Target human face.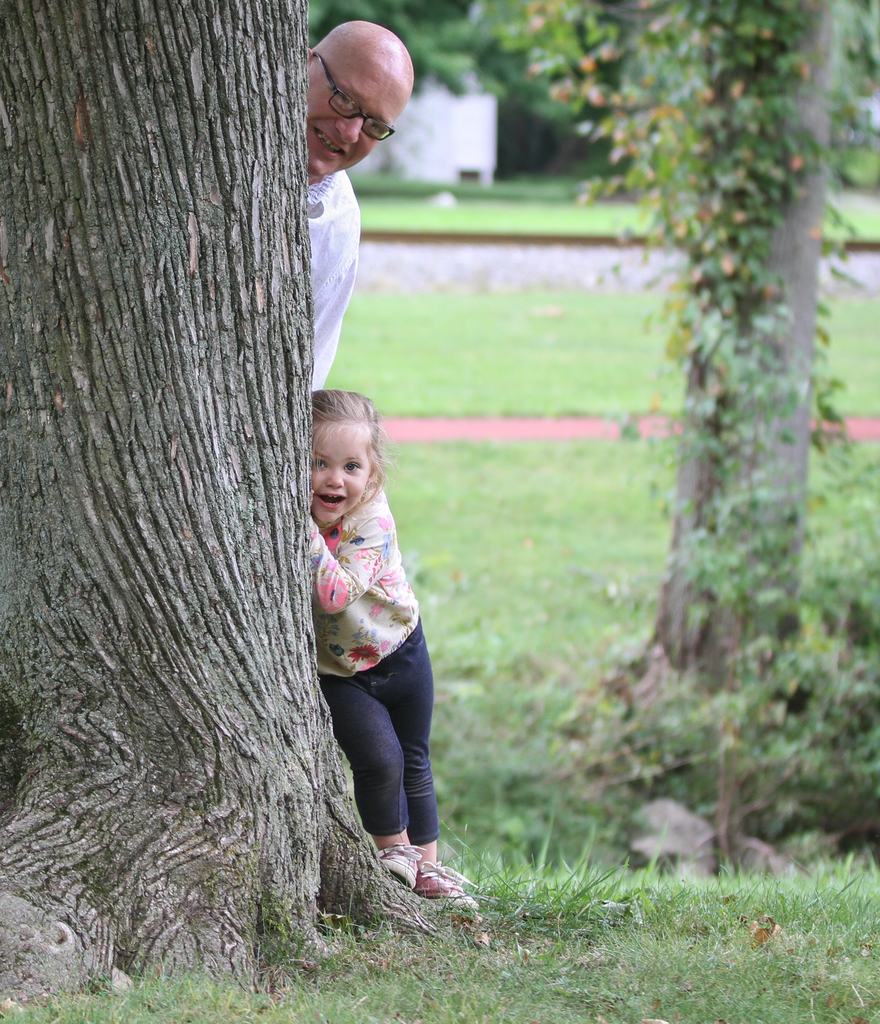
Target region: rect(308, 422, 373, 524).
